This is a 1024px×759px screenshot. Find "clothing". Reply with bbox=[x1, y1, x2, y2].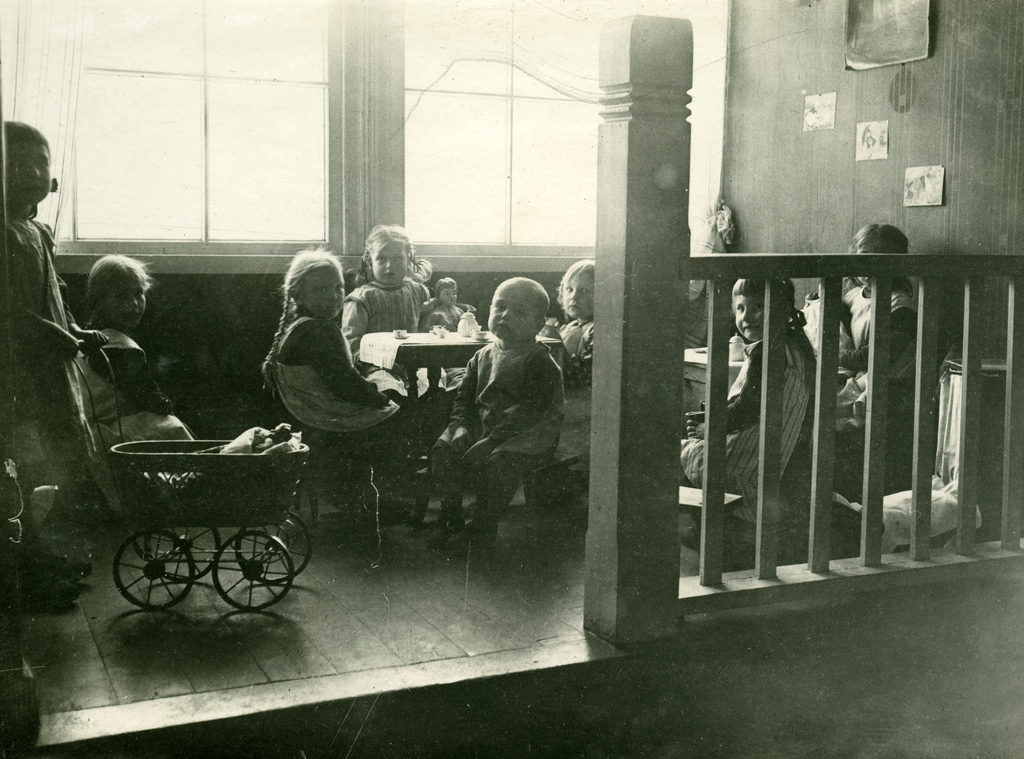
bbox=[450, 290, 582, 513].
